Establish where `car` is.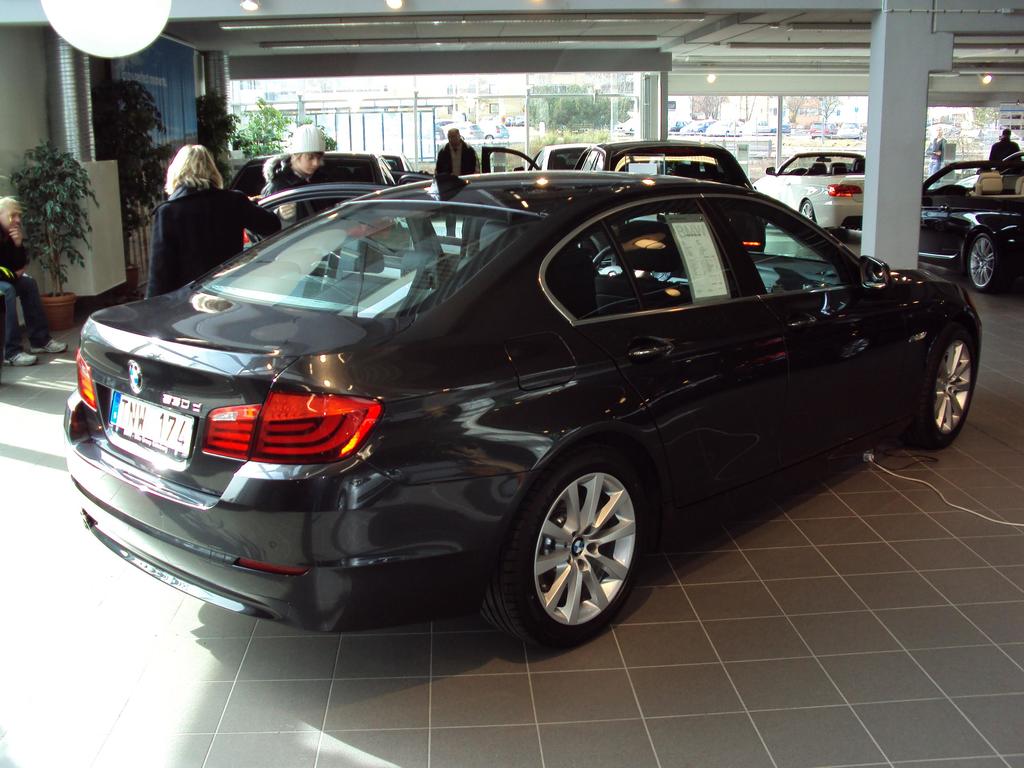
Established at 758:154:866:233.
